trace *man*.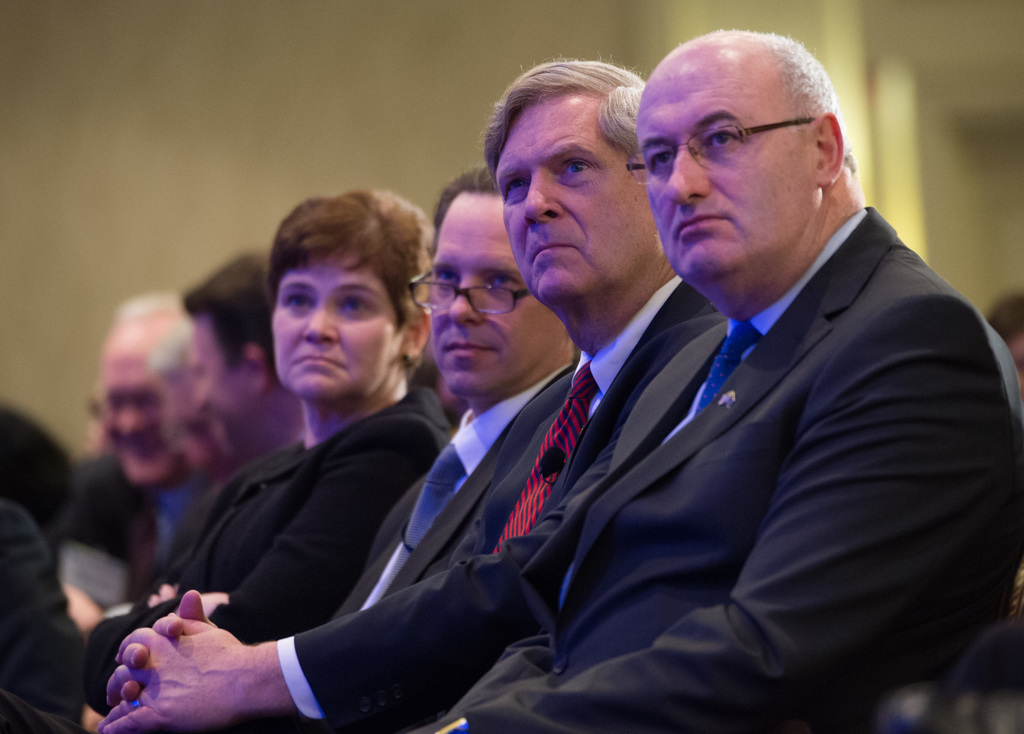
Traced to x1=490 y1=33 x2=1006 y2=719.
